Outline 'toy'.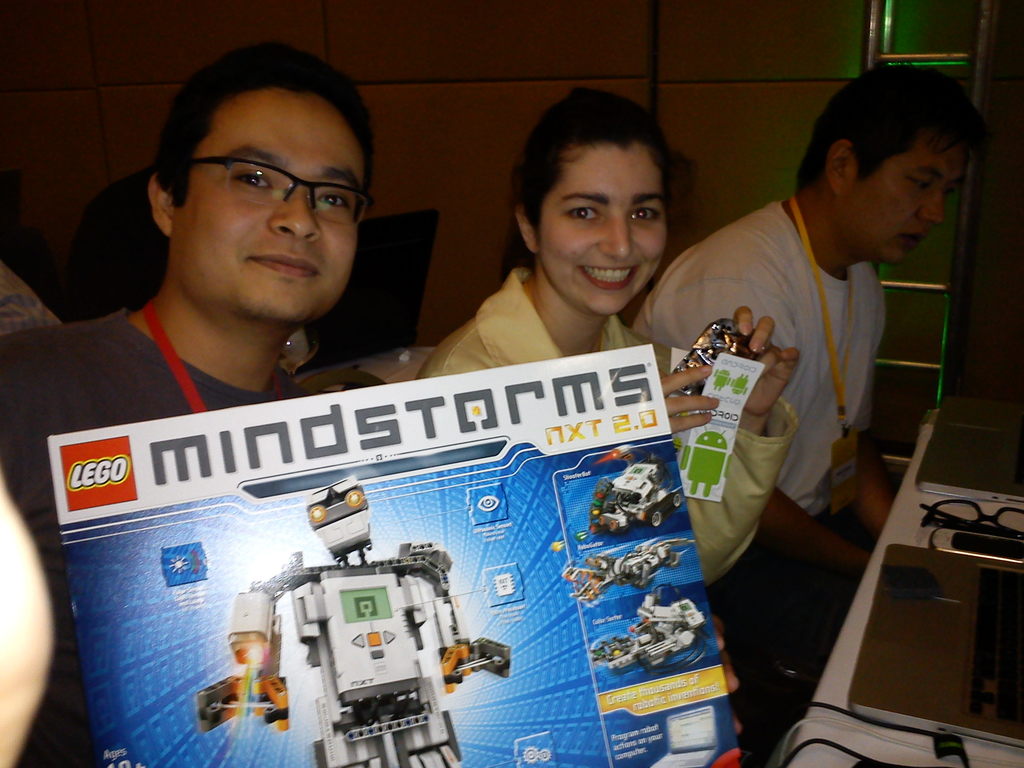
Outline: bbox=(587, 445, 676, 536).
